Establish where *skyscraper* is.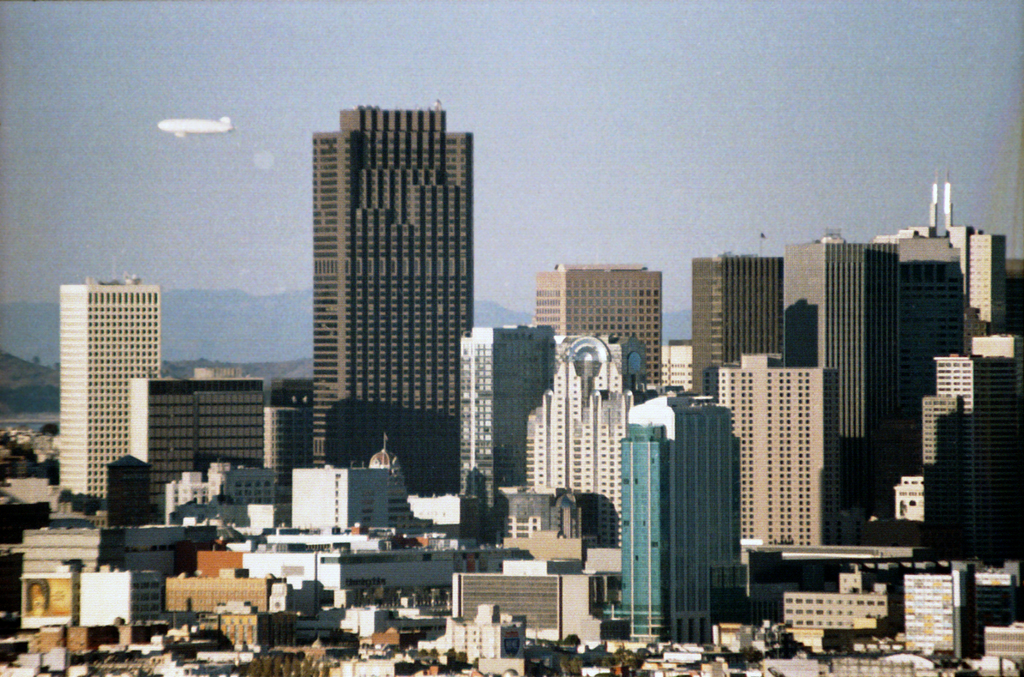
Established at crop(449, 315, 559, 527).
